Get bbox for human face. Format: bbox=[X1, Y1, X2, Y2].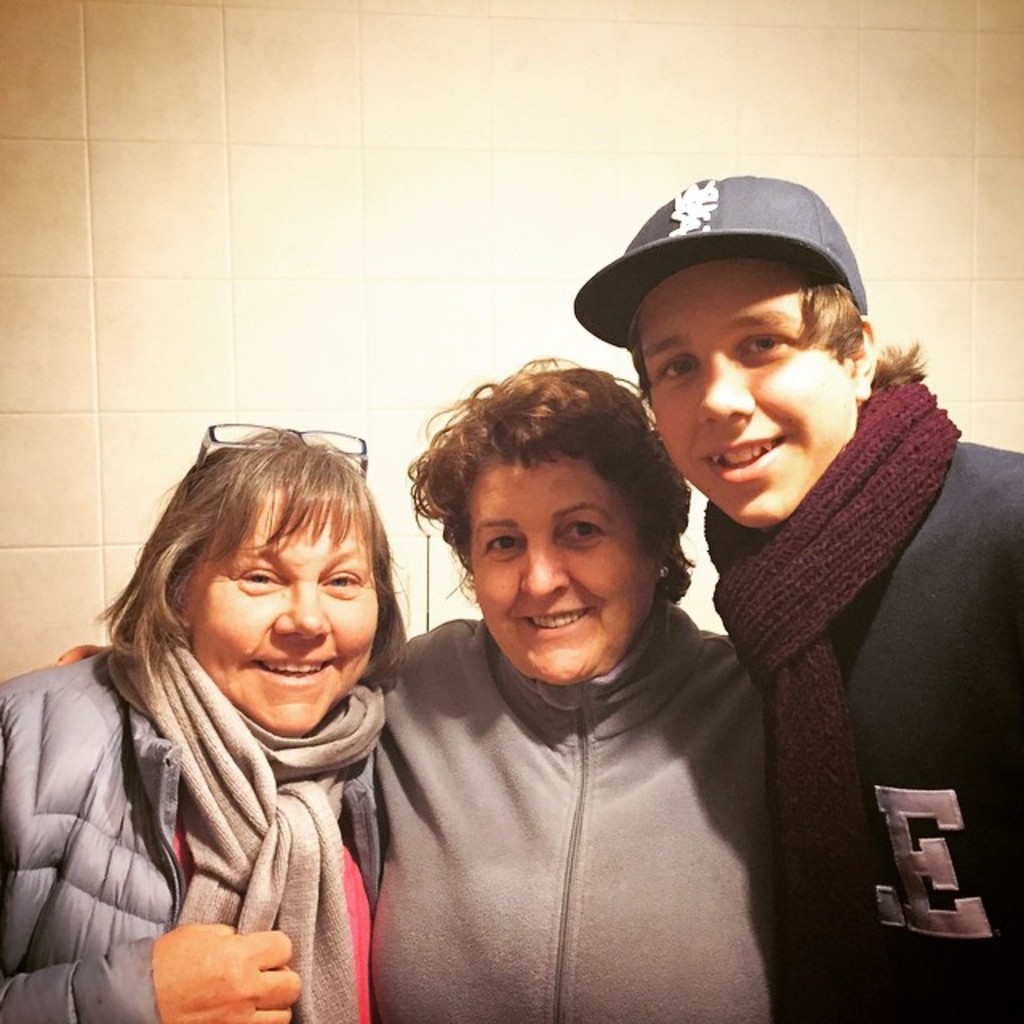
bbox=[642, 258, 859, 536].
